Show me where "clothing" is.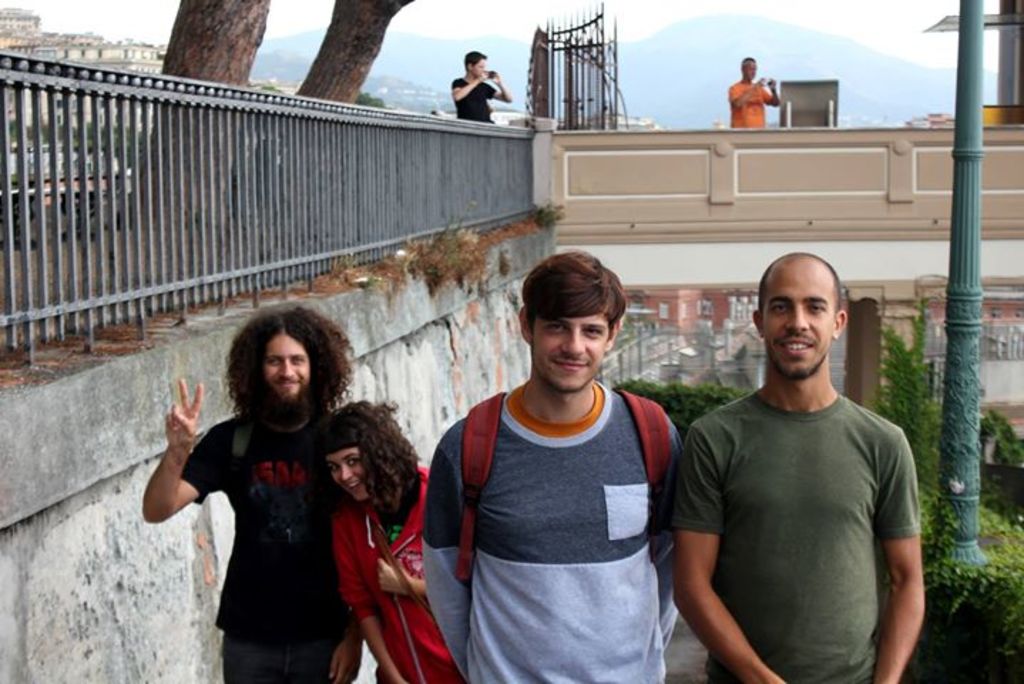
"clothing" is at (left=449, top=73, right=491, bottom=125).
